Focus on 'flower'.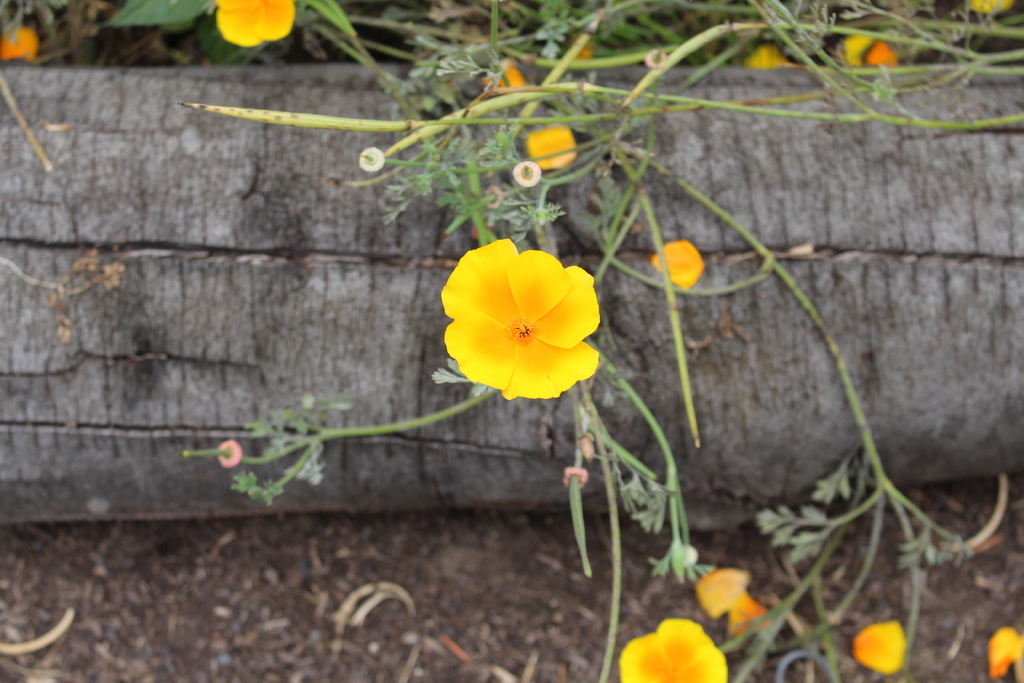
Focused at x1=648, y1=236, x2=706, y2=293.
